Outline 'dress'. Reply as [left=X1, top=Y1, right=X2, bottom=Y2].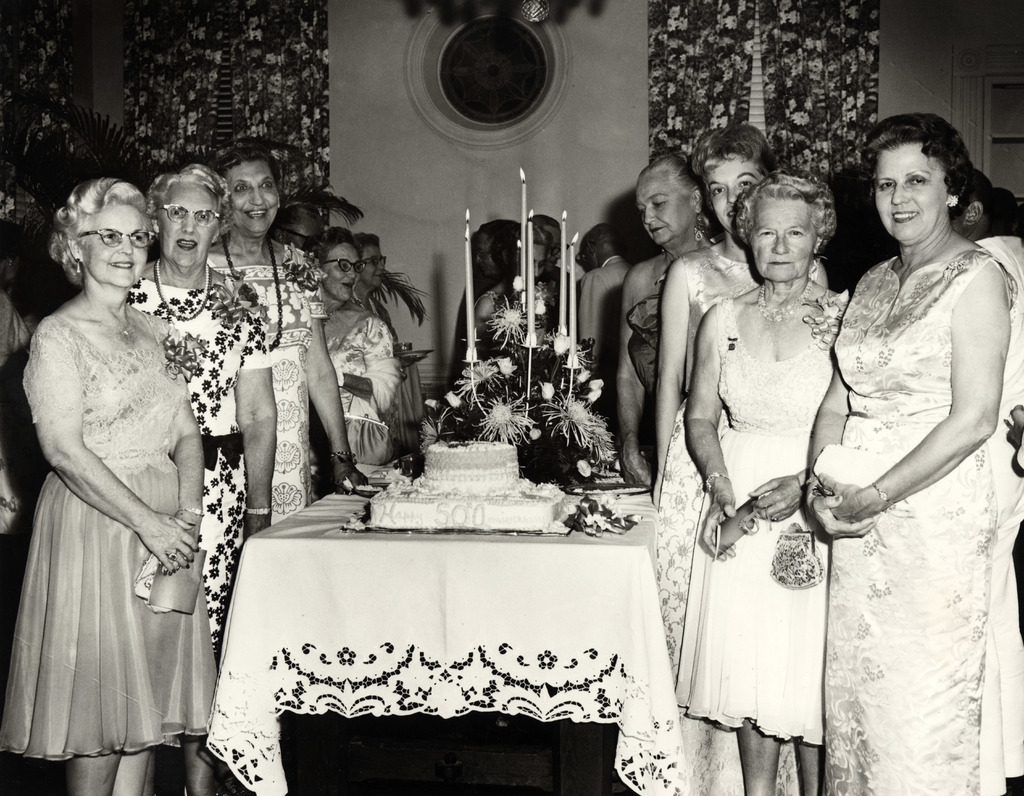
[left=654, top=248, right=815, bottom=682].
